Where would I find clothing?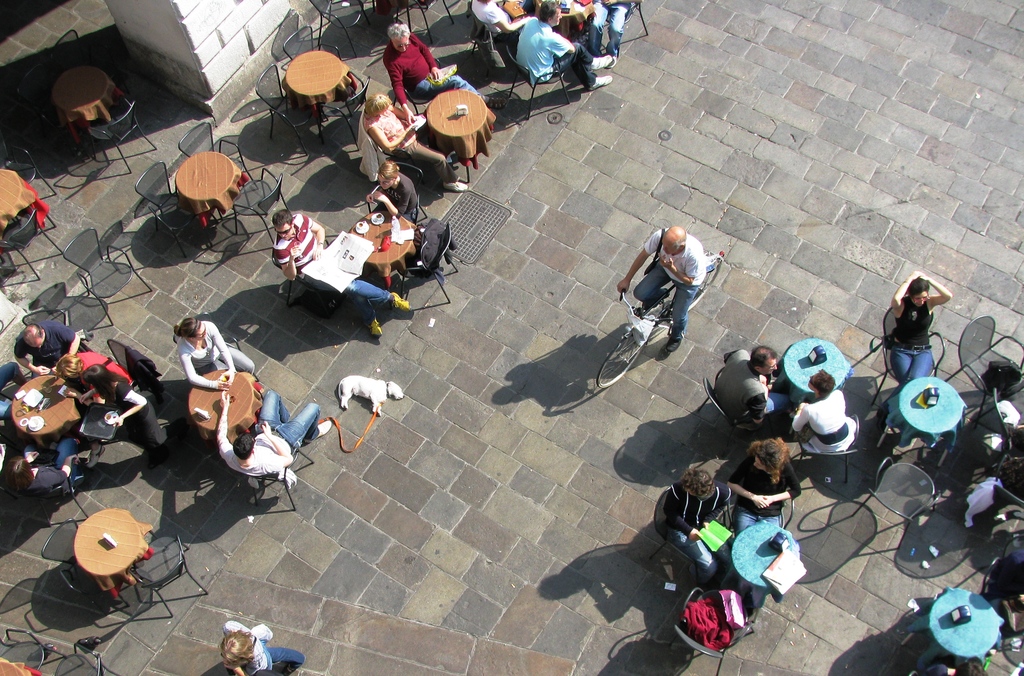
At 790 388 854 454.
